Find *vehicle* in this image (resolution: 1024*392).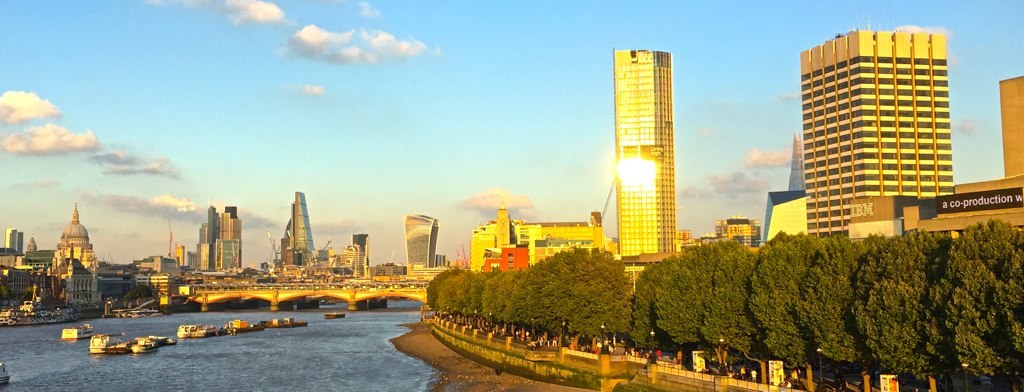
[x1=142, y1=329, x2=176, y2=352].
